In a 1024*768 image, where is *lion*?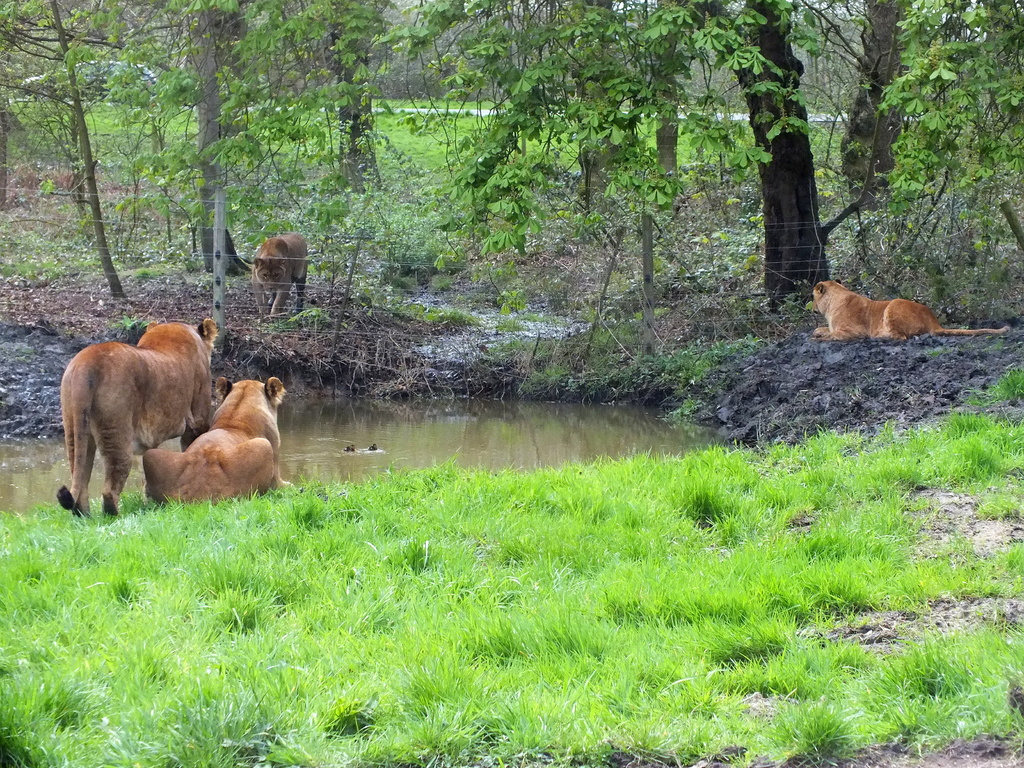
{"left": 812, "top": 281, "right": 1009, "bottom": 343}.
